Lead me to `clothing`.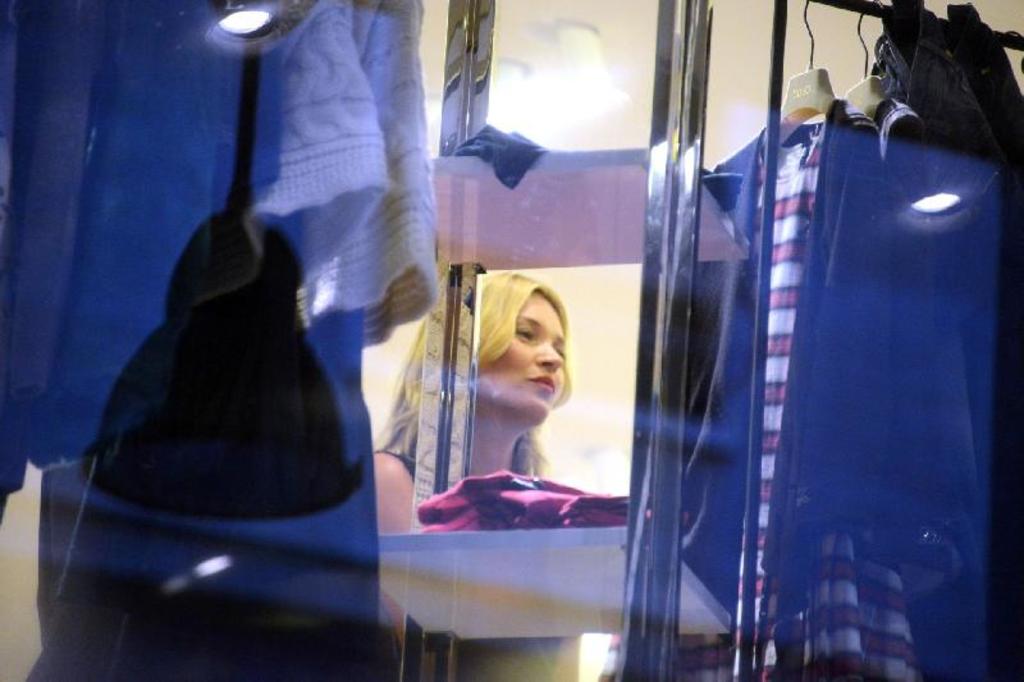
Lead to detection(877, 96, 1004, 681).
